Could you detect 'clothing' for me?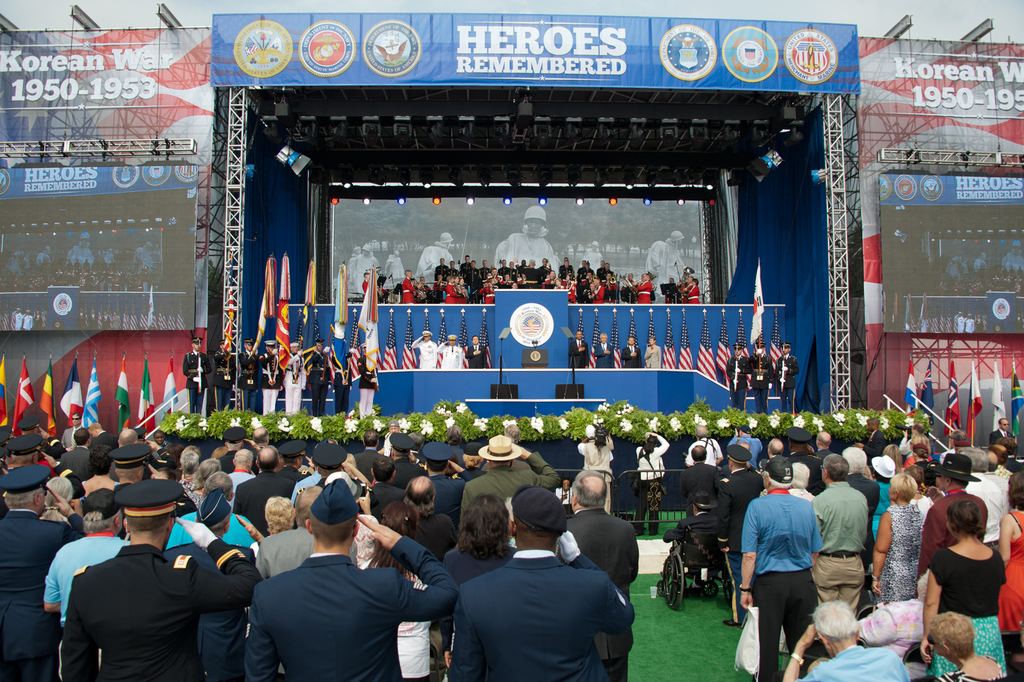
Detection result: <region>445, 283, 459, 304</region>.
